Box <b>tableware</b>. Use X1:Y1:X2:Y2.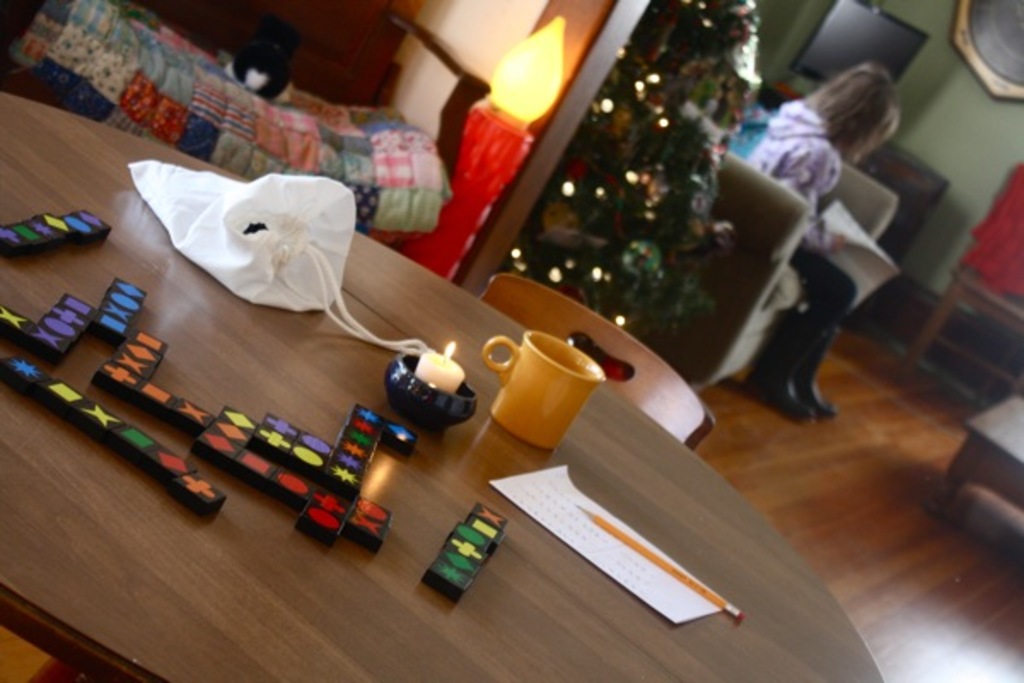
480:333:602:454.
